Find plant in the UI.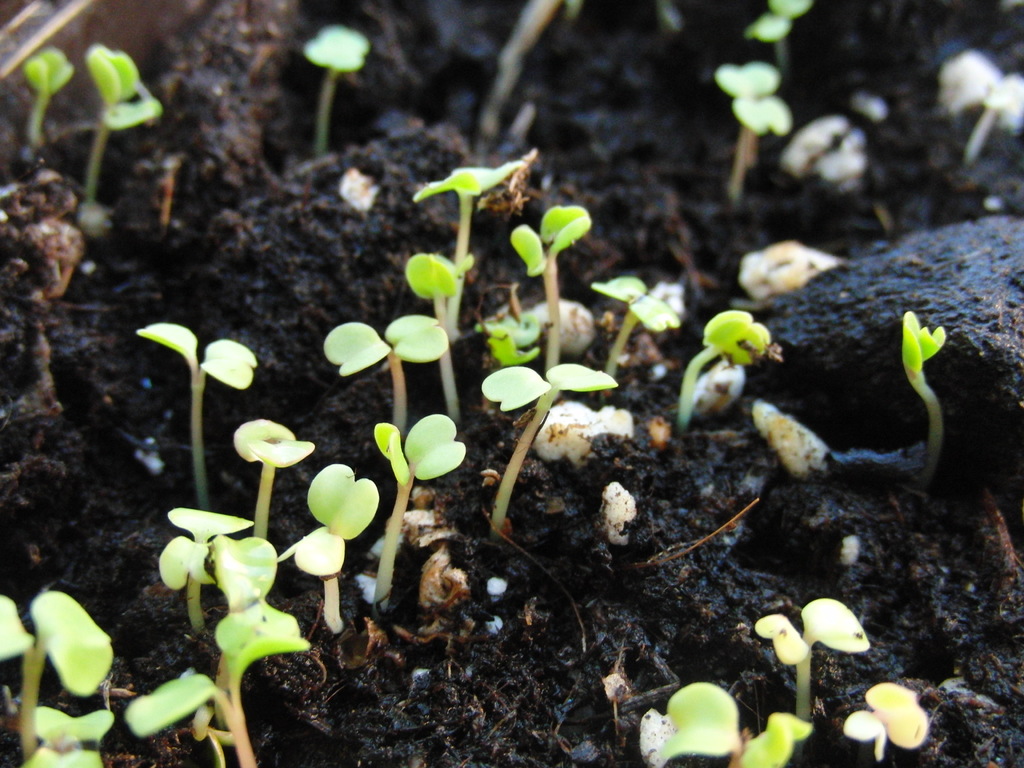
UI element at [x1=740, y1=0, x2=814, y2=70].
